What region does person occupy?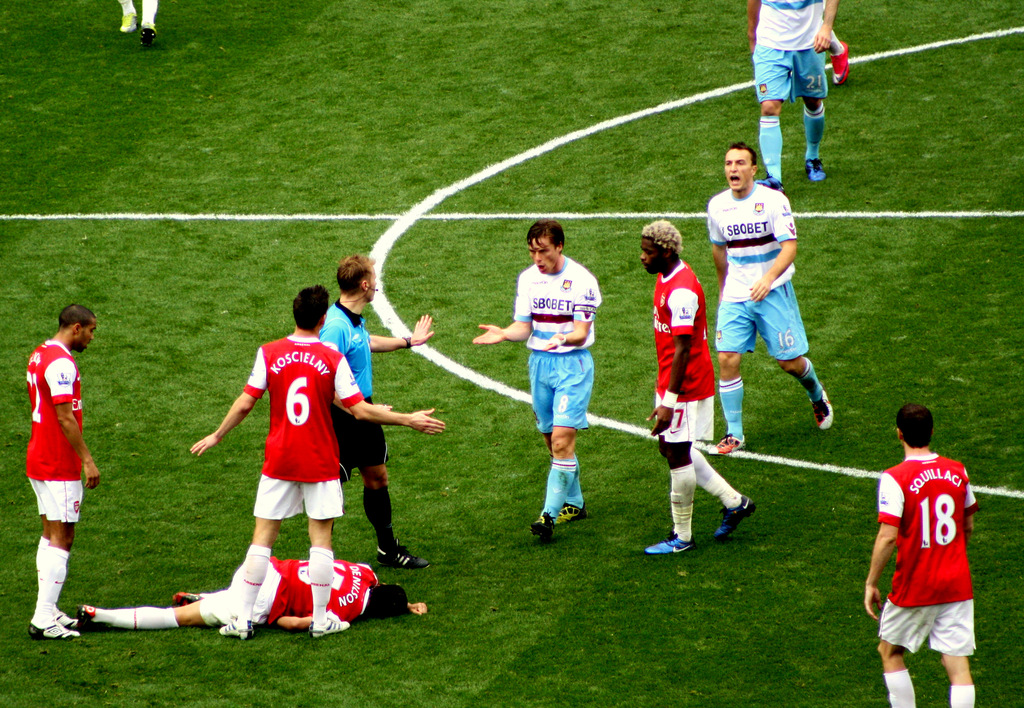
[6, 294, 98, 609].
